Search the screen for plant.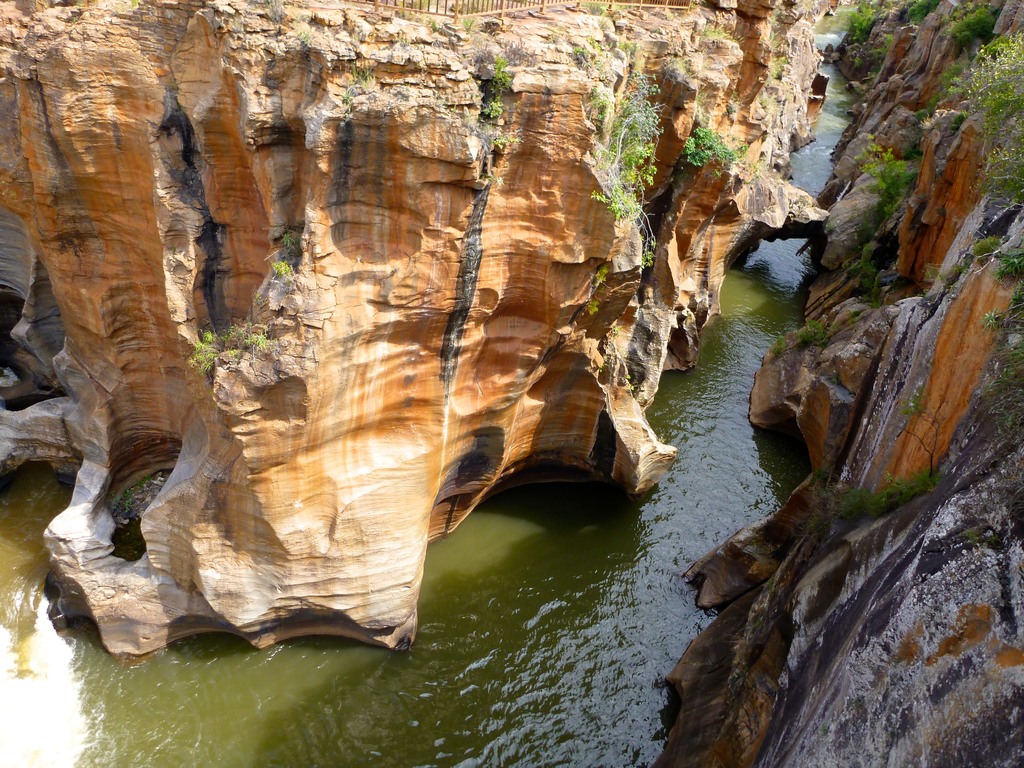
Found at box(580, 0, 622, 16).
